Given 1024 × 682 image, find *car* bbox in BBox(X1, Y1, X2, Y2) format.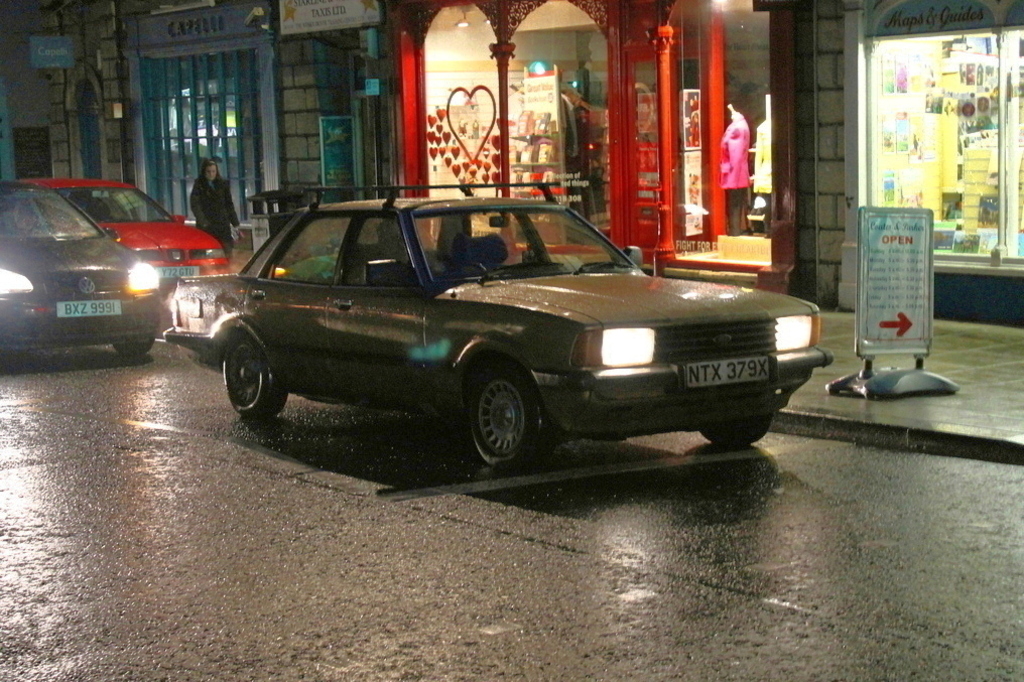
BBox(31, 176, 230, 292).
